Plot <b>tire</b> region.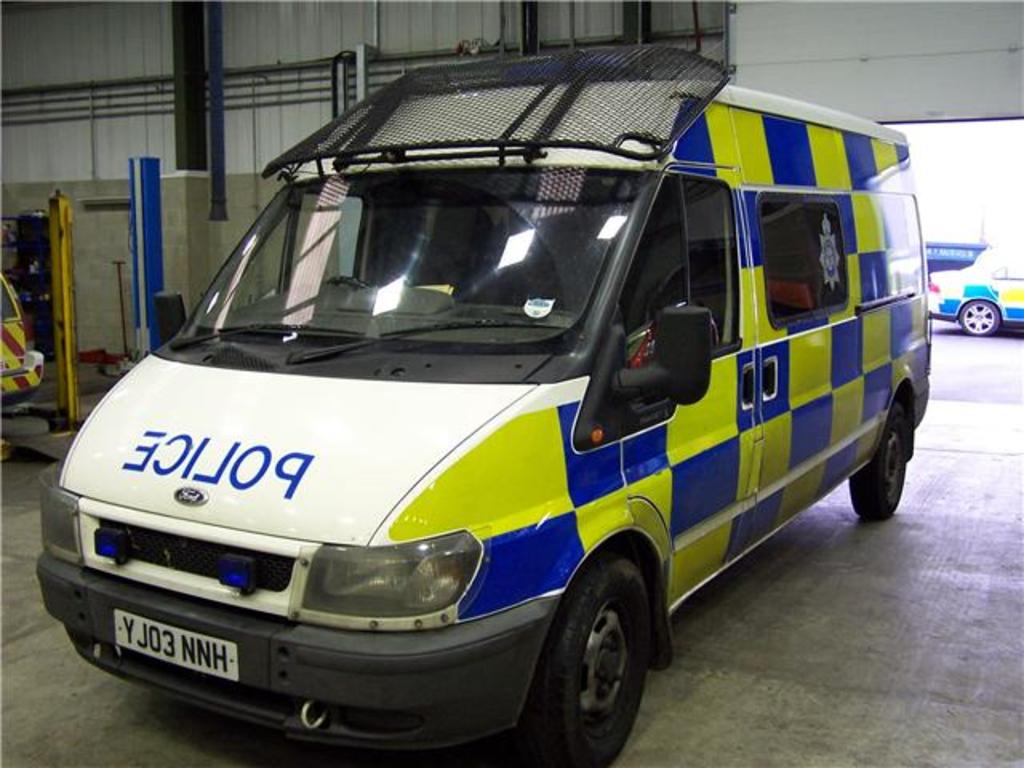
Plotted at <bbox>958, 301, 997, 334</bbox>.
